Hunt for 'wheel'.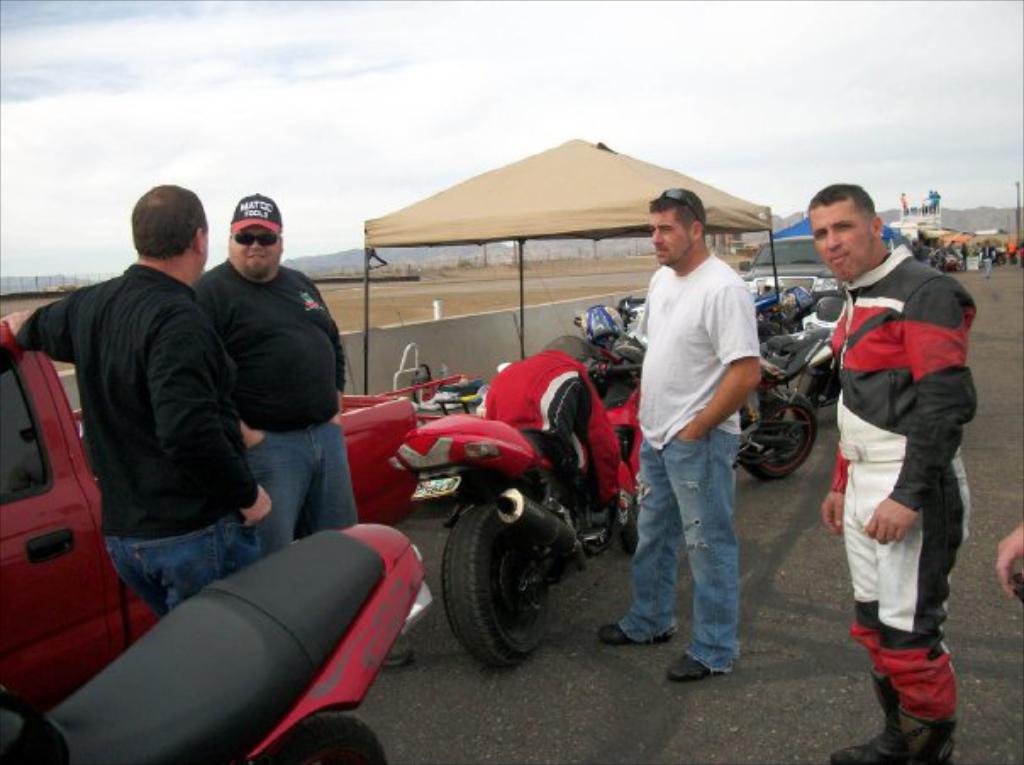
Hunted down at 444,497,588,662.
